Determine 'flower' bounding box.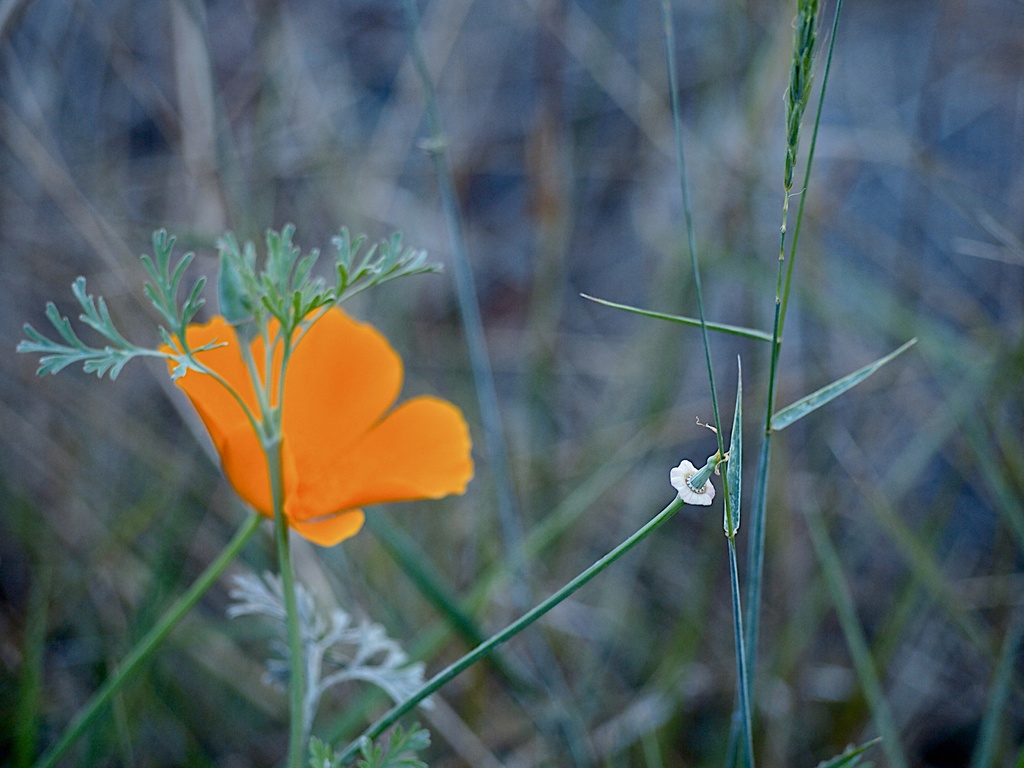
Determined: <bbox>152, 276, 465, 540</bbox>.
